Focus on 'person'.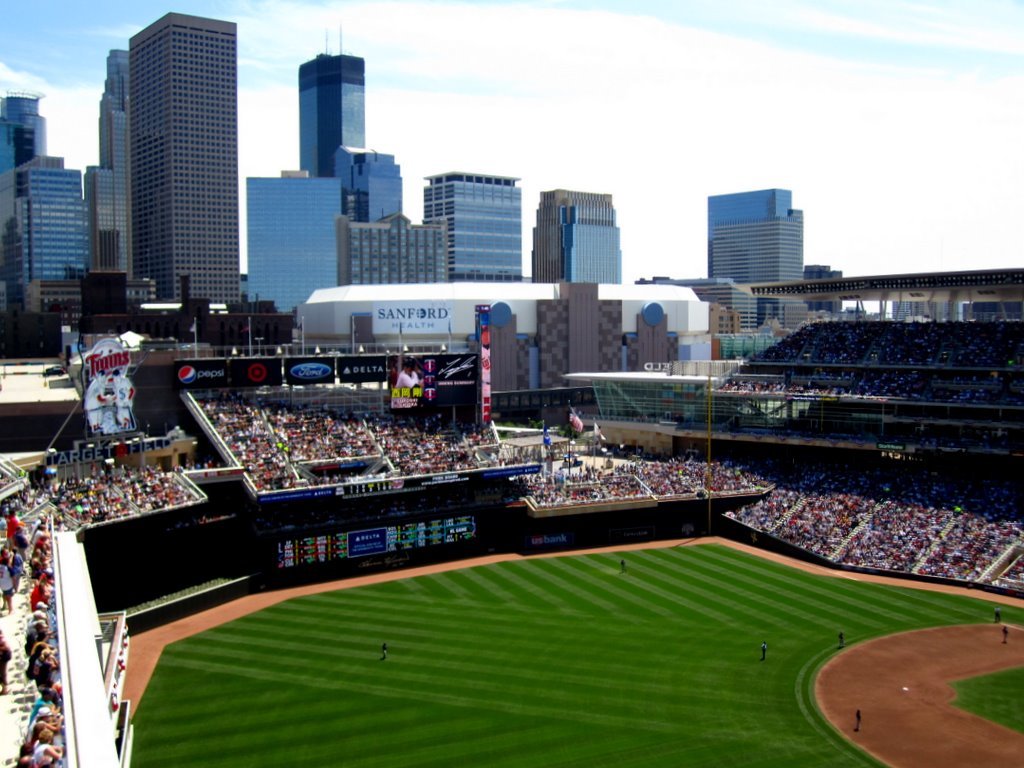
Focused at box(616, 552, 629, 574).
